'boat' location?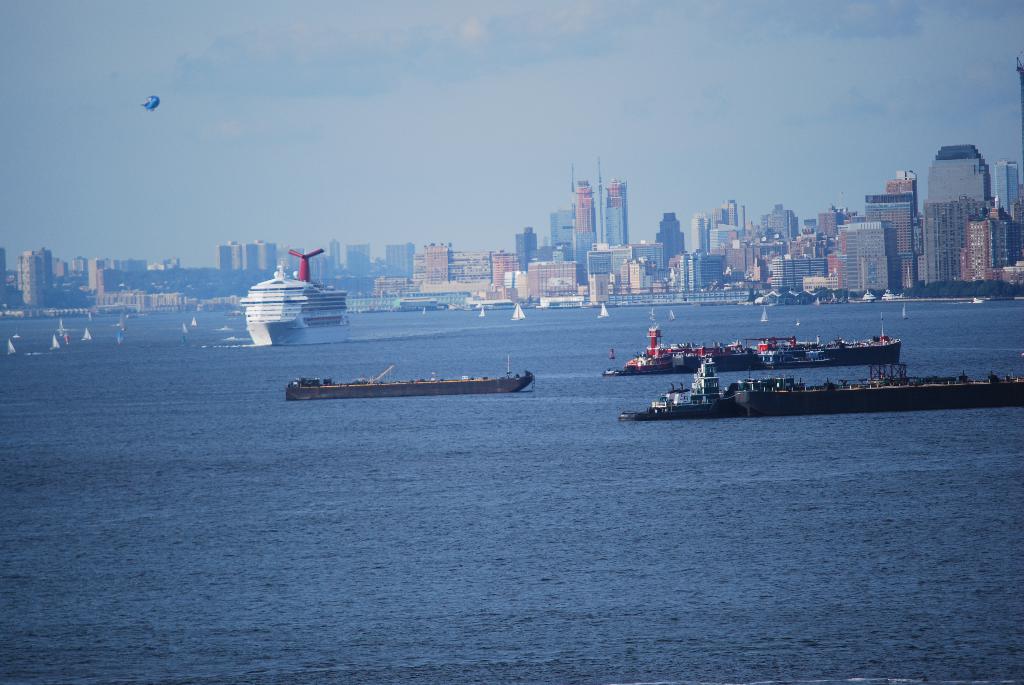
(515,301,530,322)
